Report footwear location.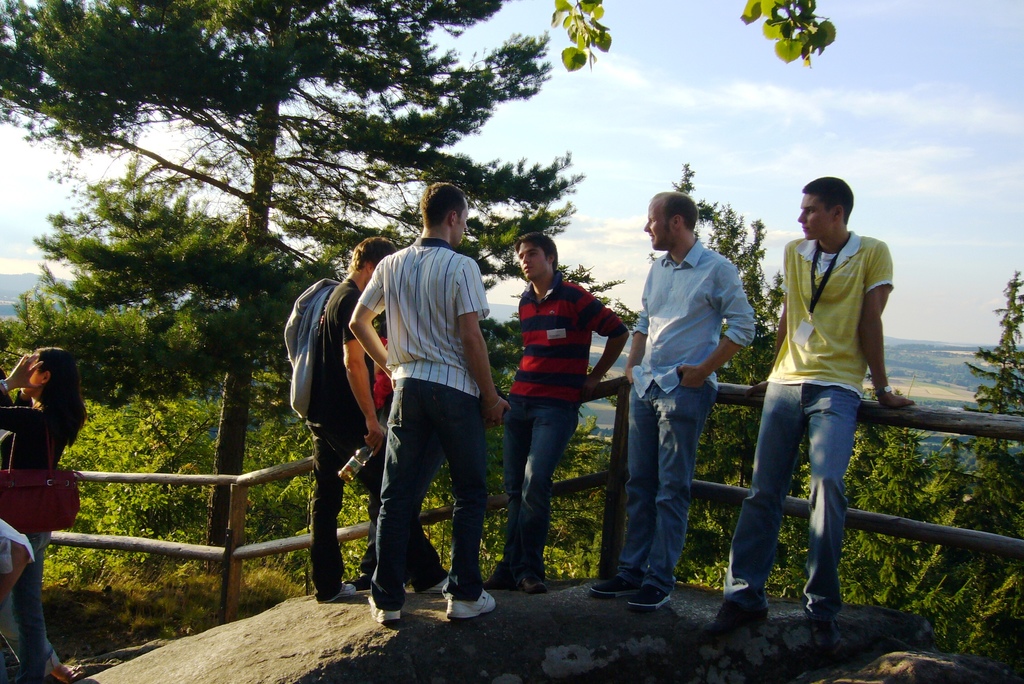
Report: x1=365 y1=596 x2=410 y2=624.
